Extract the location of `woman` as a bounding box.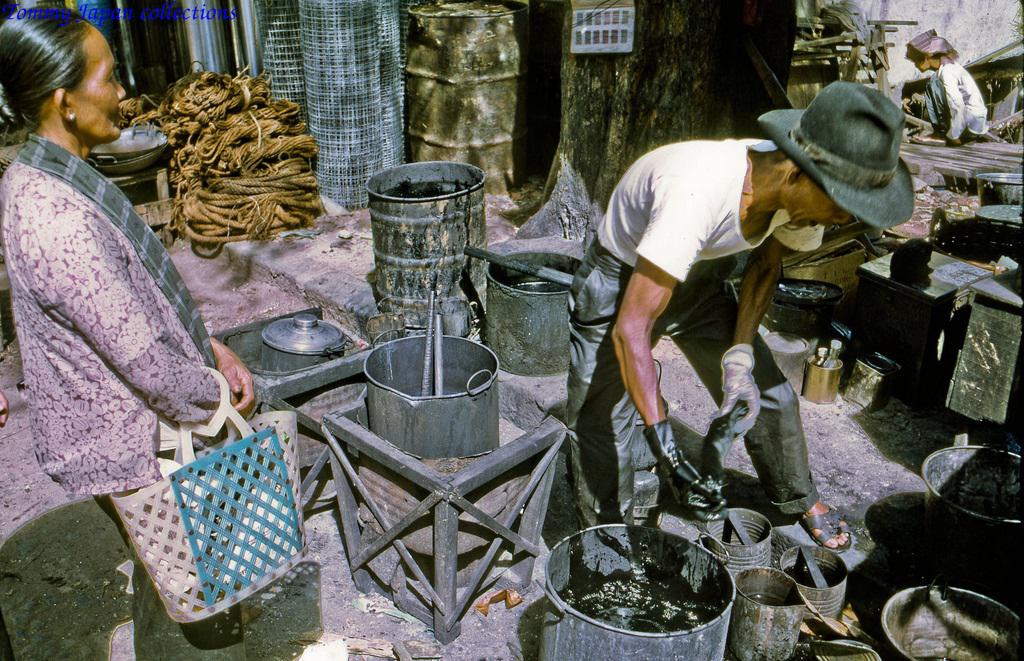
bbox=(7, 6, 216, 547).
